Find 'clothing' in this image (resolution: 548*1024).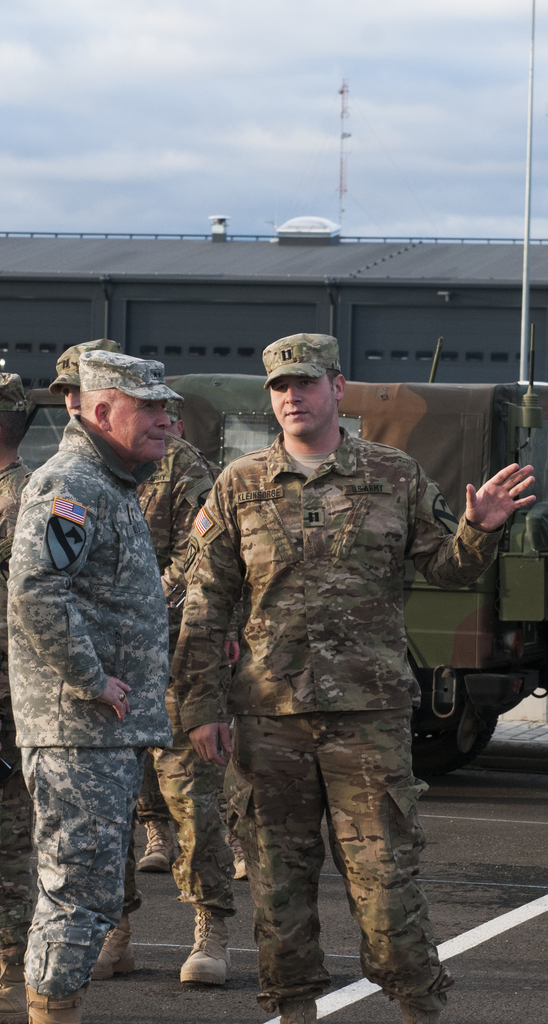
(125,431,237,920).
